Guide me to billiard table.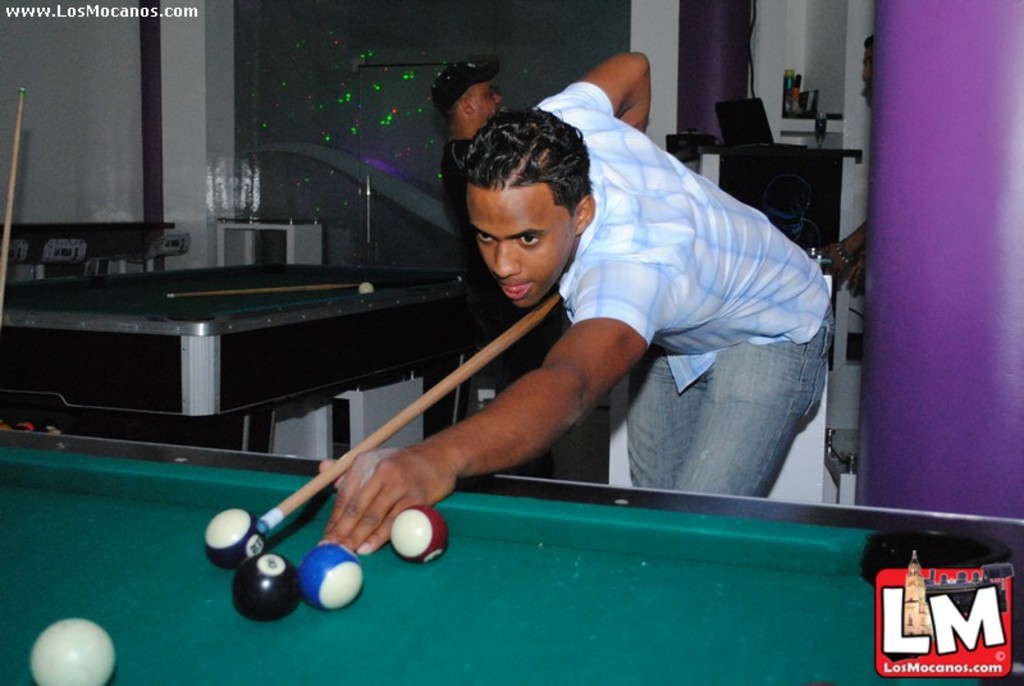
Guidance: x1=3 y1=255 x2=486 y2=462.
